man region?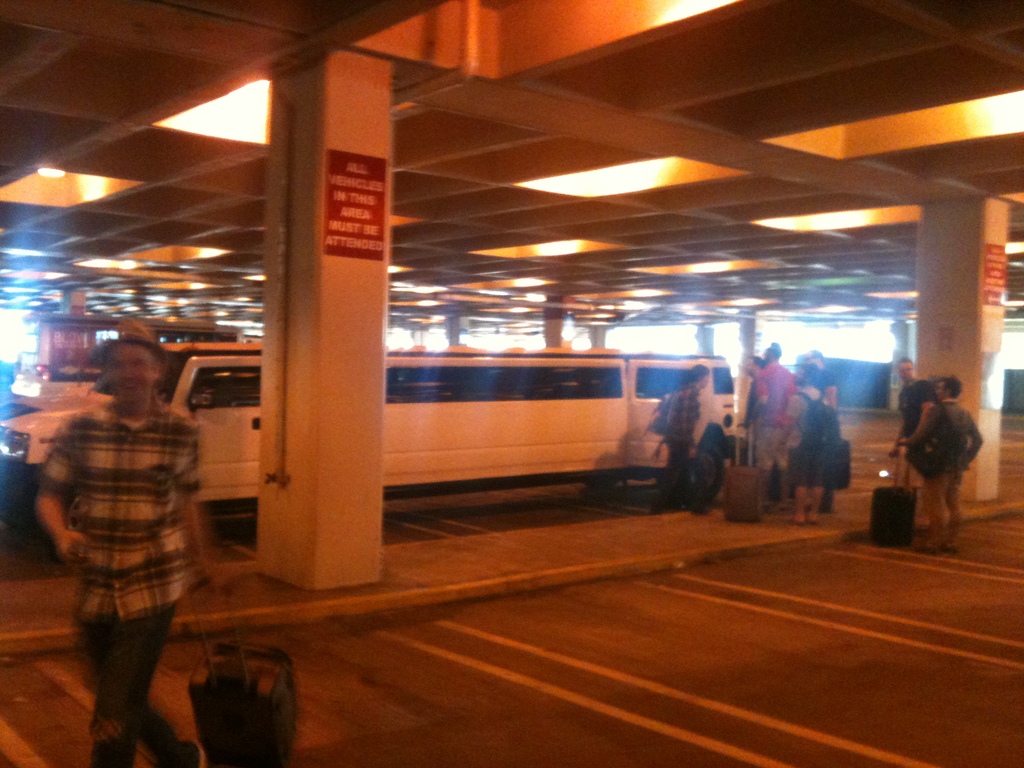
x1=648, y1=363, x2=710, y2=516
